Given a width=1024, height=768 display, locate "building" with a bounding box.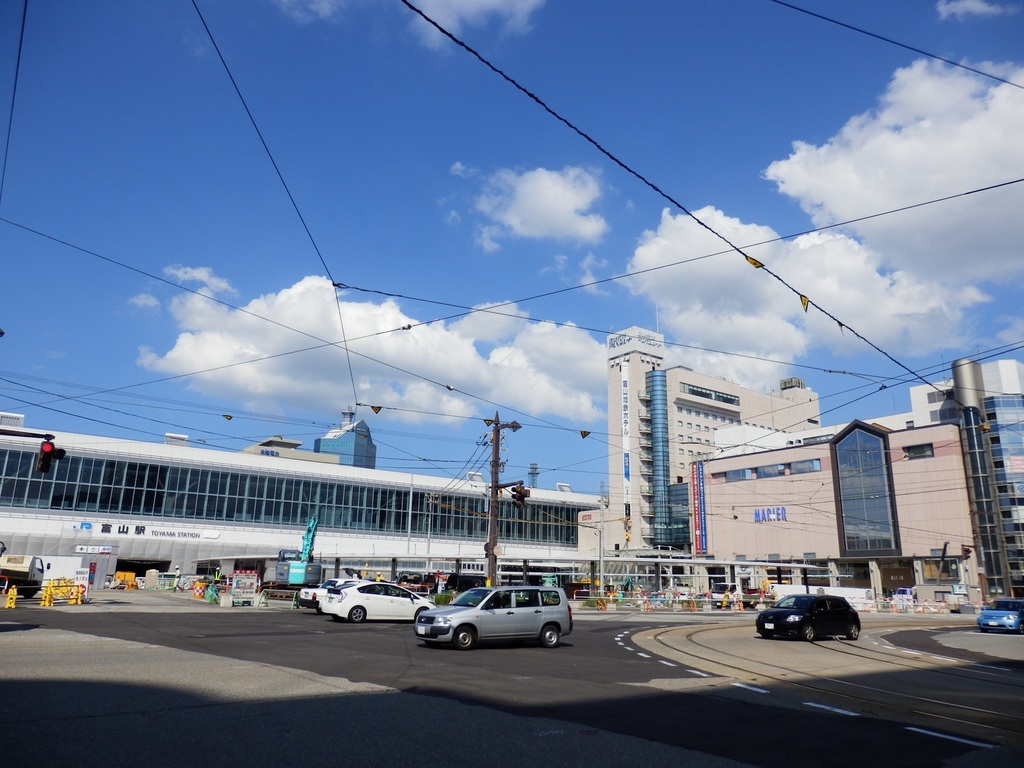
Located: {"left": 313, "top": 406, "right": 374, "bottom": 470}.
